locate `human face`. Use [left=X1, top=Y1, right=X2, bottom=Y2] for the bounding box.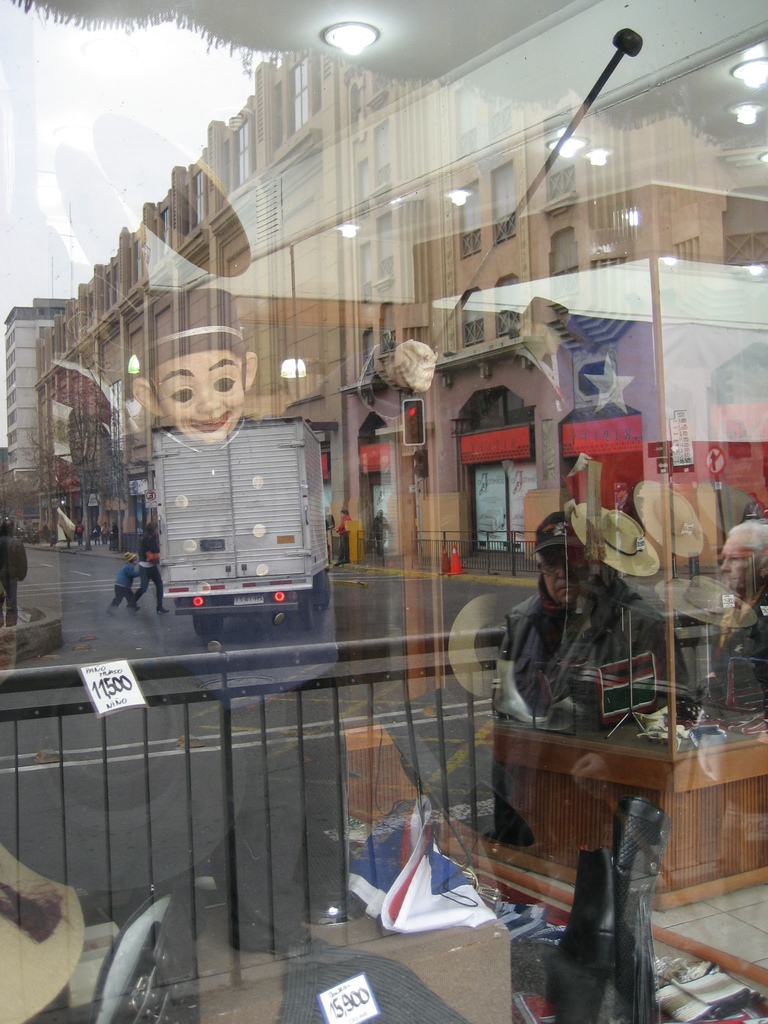
[left=719, top=536, right=759, bottom=590].
